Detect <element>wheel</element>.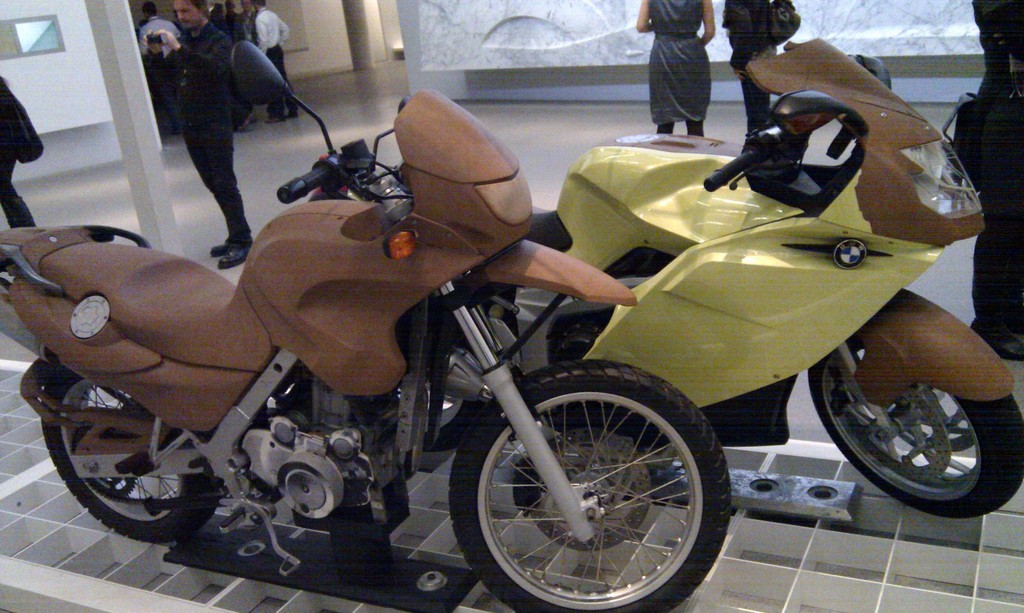
Detected at 423, 393, 479, 456.
